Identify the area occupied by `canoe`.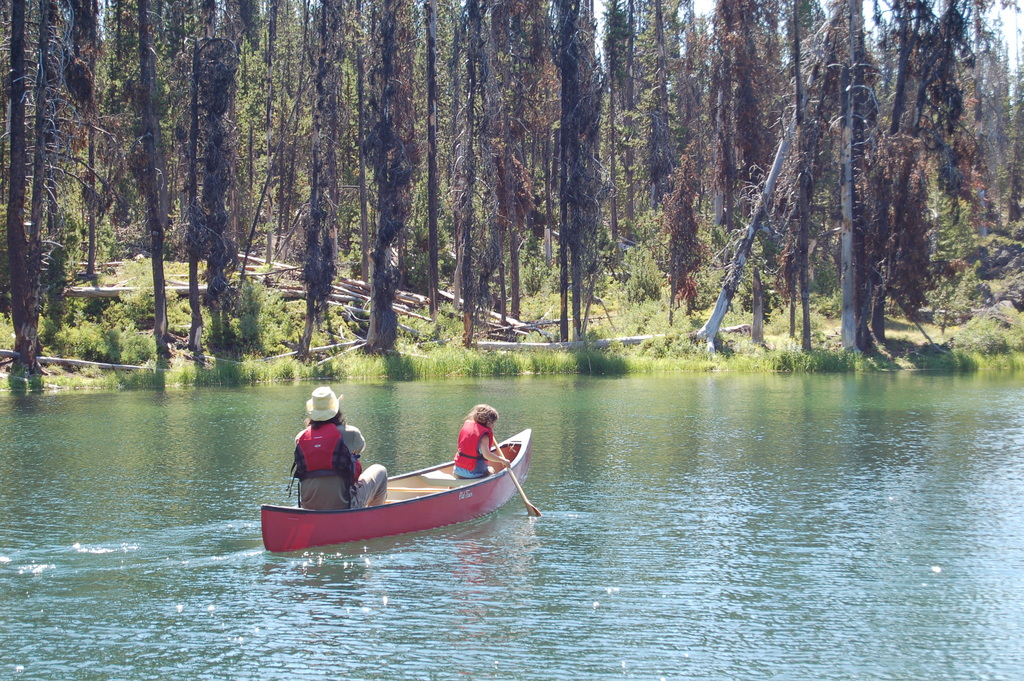
Area: (258,423,532,555).
